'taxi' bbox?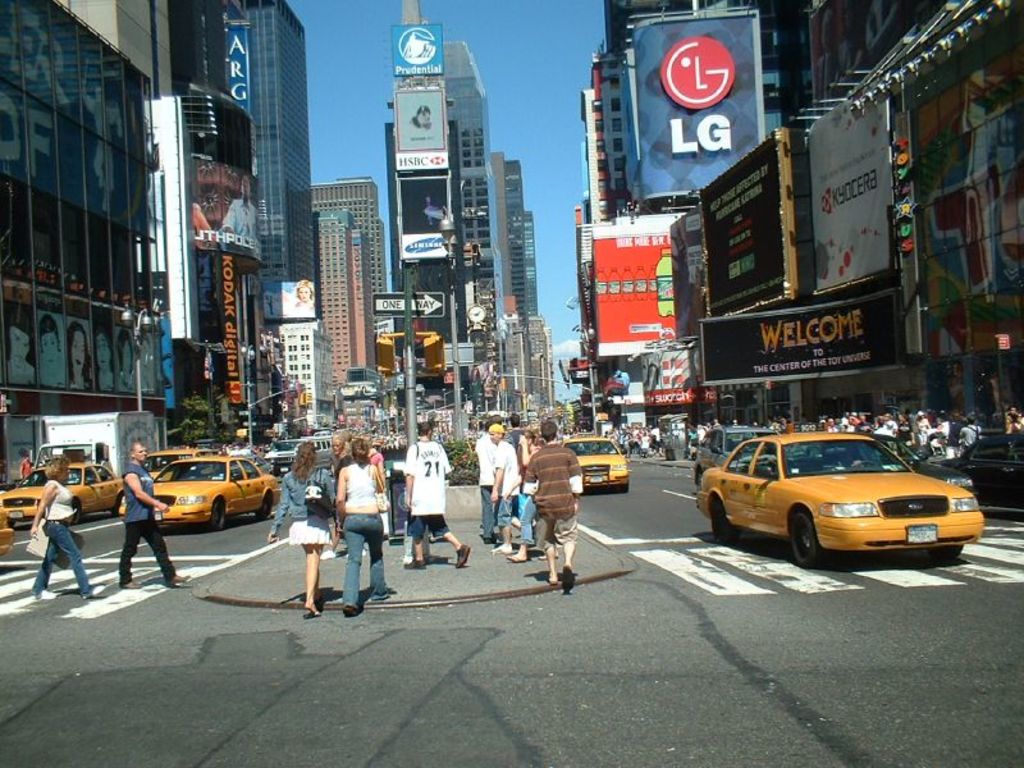
bbox=(0, 502, 18, 558)
